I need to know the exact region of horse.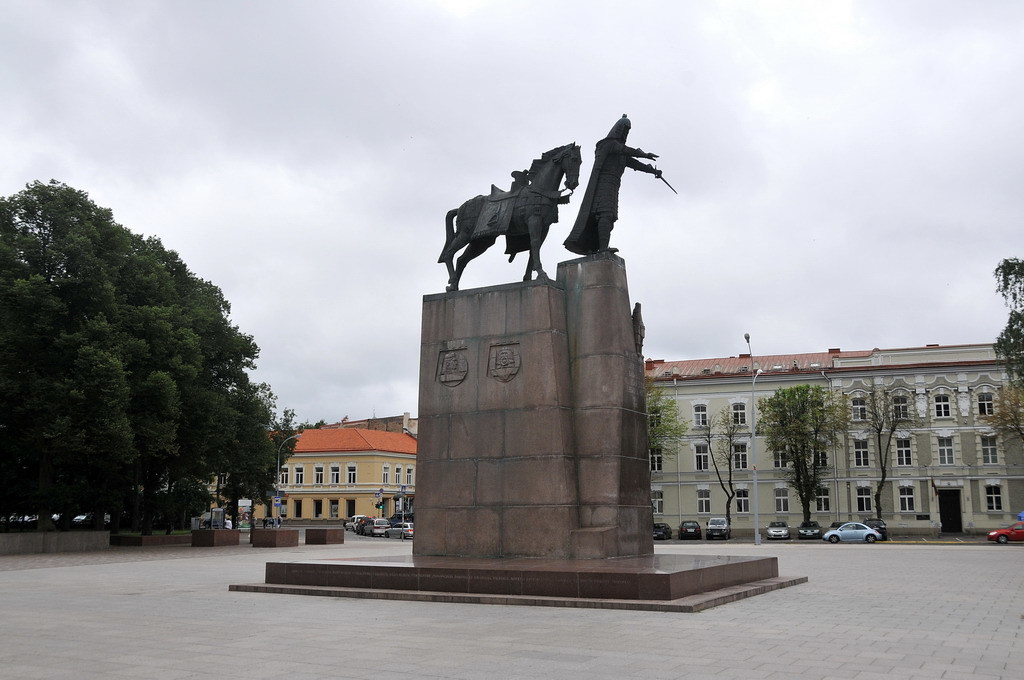
Region: (440, 144, 581, 288).
